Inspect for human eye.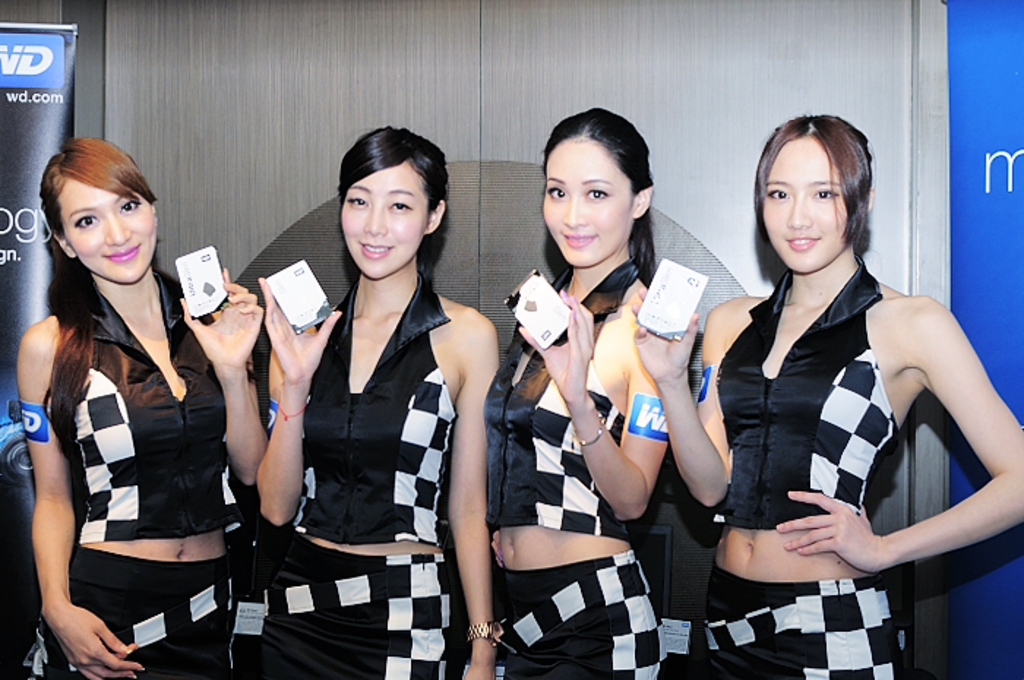
Inspection: <bbox>768, 187, 788, 200</bbox>.
